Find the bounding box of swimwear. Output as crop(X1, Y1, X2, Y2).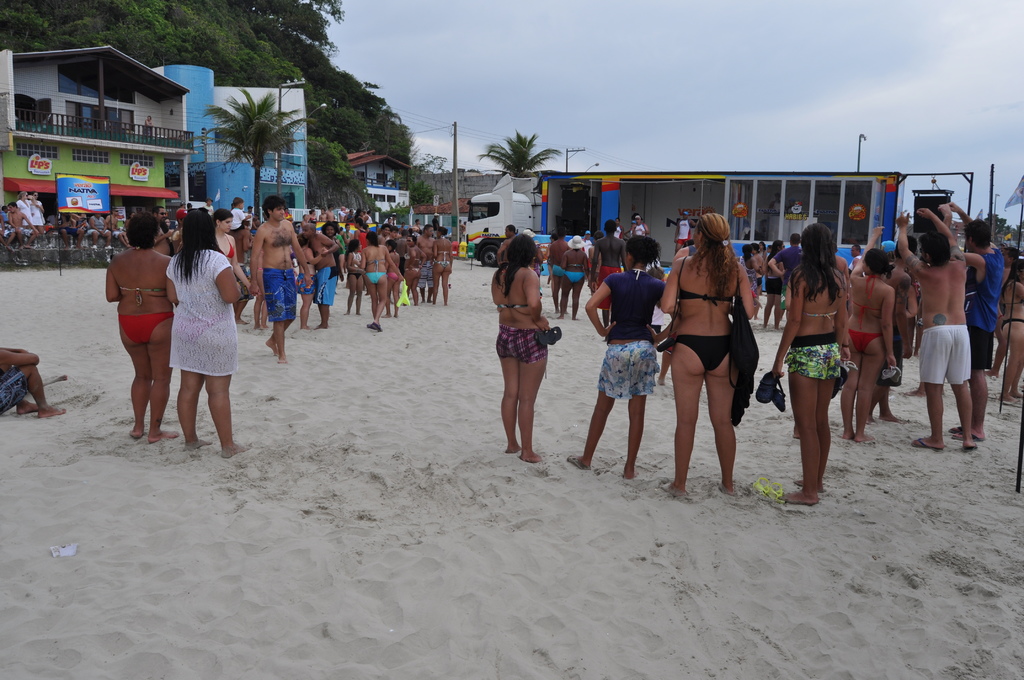
crop(366, 261, 387, 271).
